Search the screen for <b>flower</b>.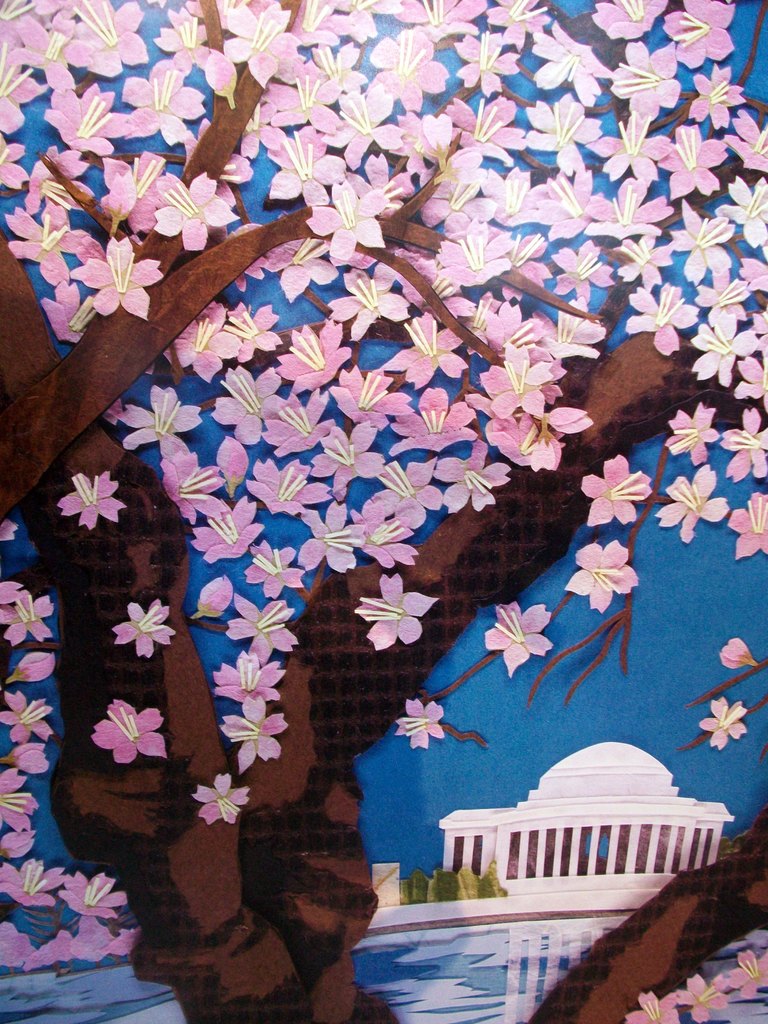
Found at (left=723, top=633, right=763, bottom=671).
